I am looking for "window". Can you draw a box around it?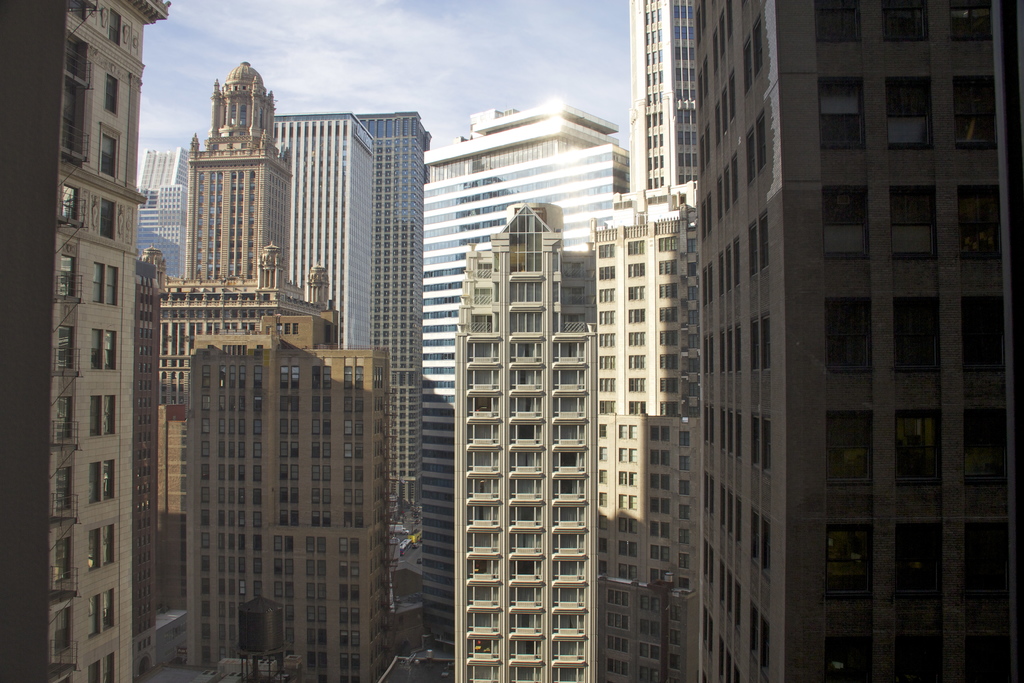
Sure, the bounding box is bbox(102, 587, 119, 629).
